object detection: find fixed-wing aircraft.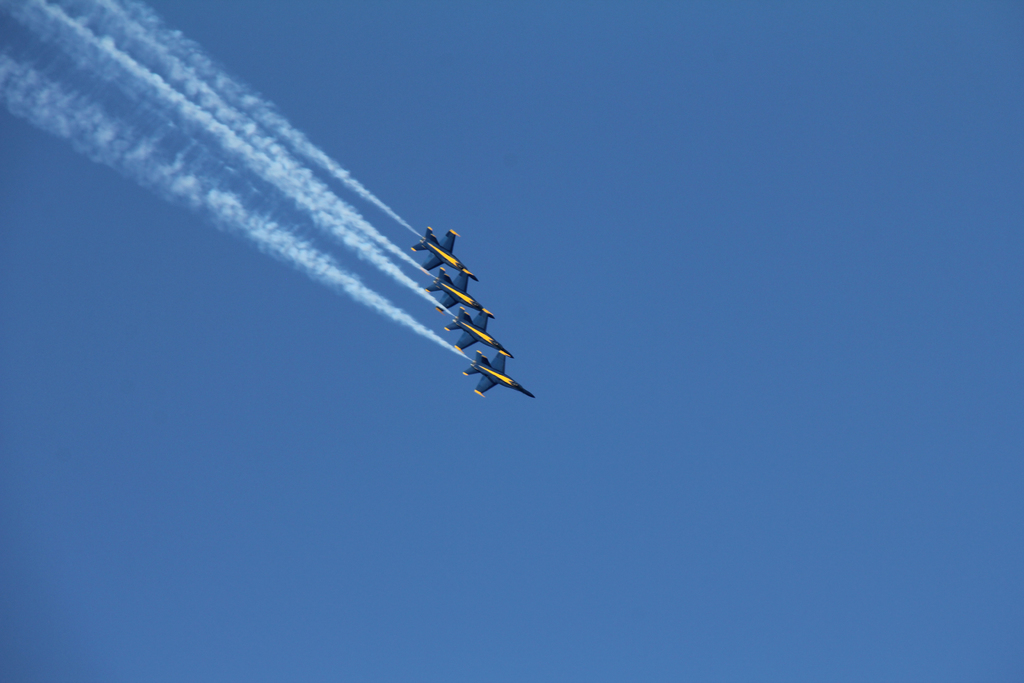
bbox(409, 226, 481, 283).
